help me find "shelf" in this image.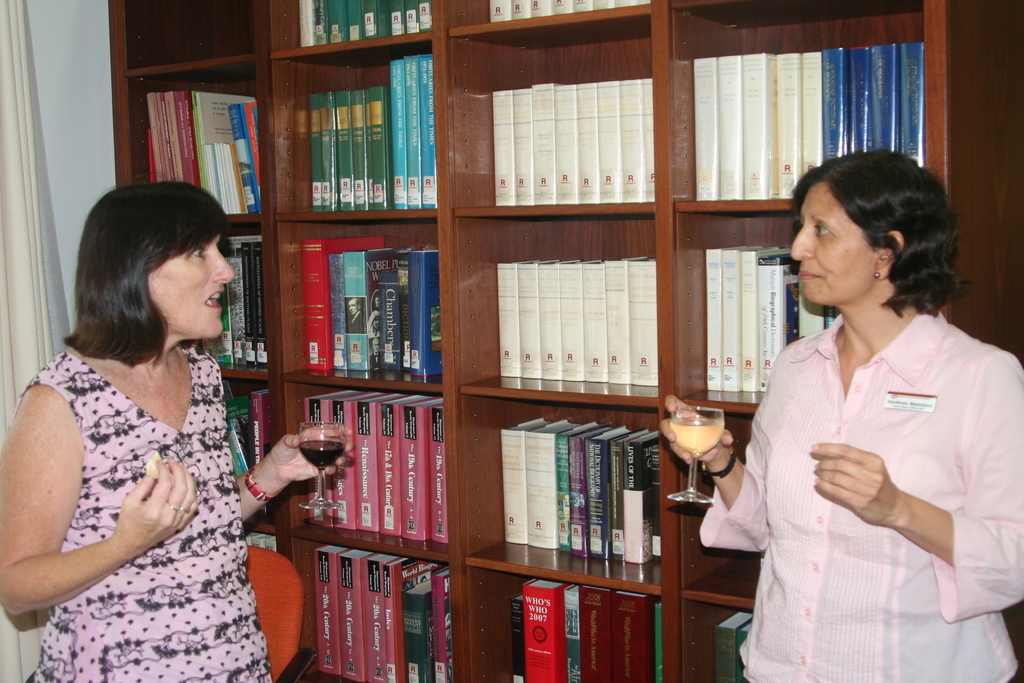
Found it: 109 55 271 226.
